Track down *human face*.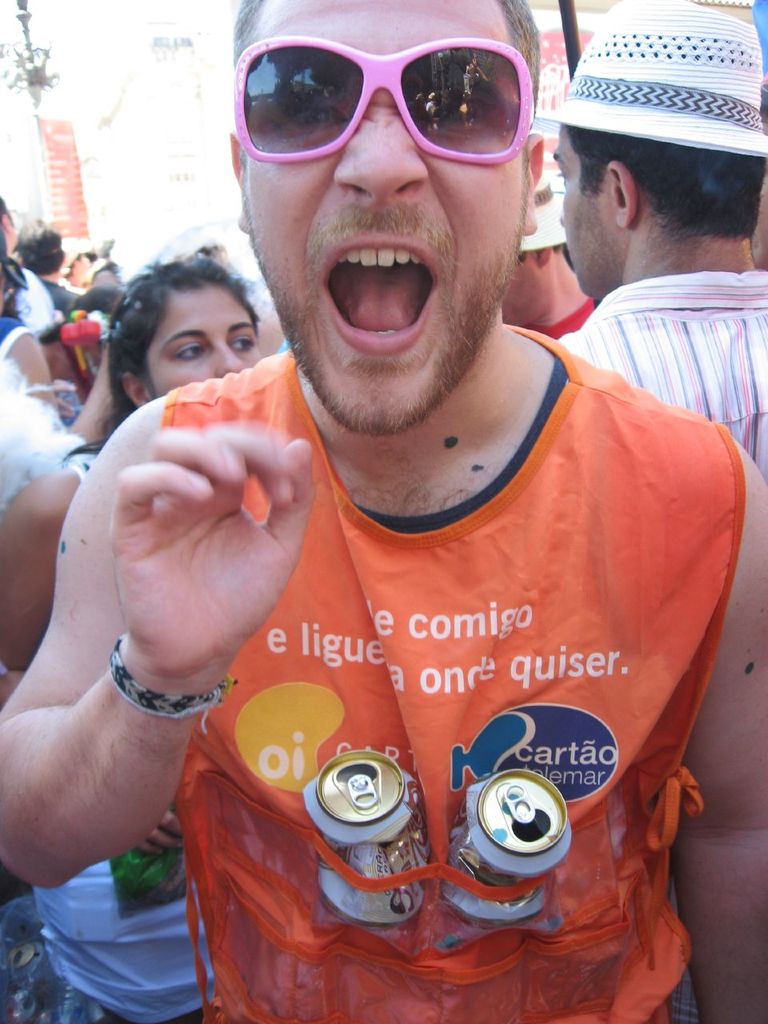
Tracked to [141,290,260,395].
